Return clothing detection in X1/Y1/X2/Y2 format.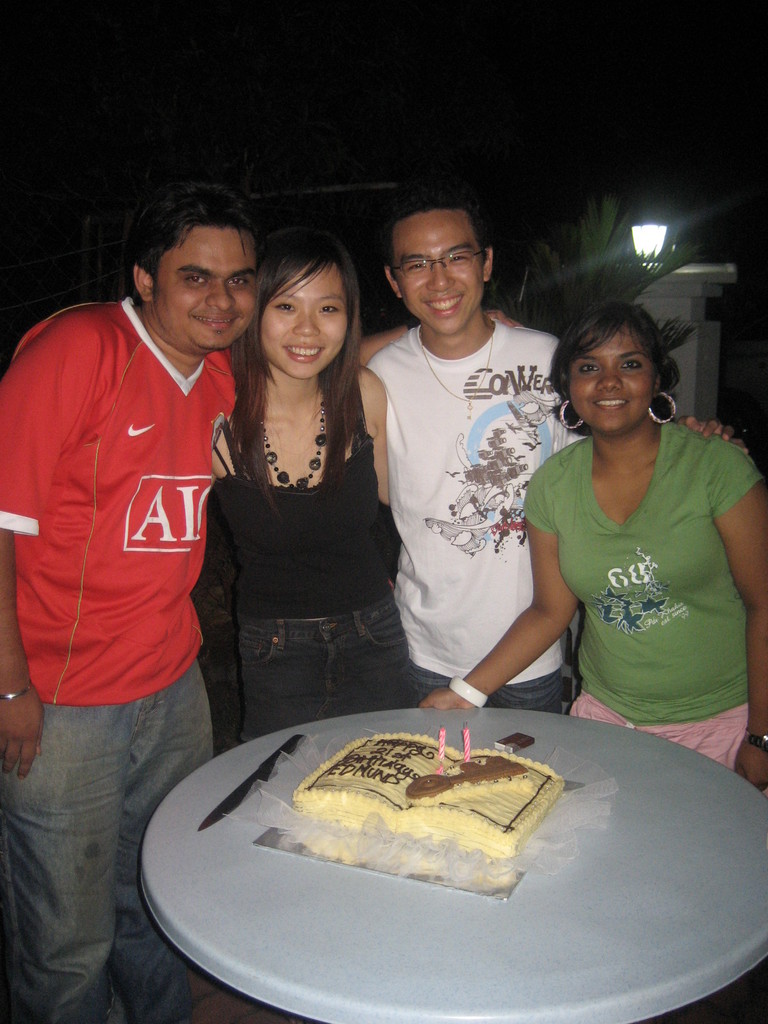
0/659/211/1020.
